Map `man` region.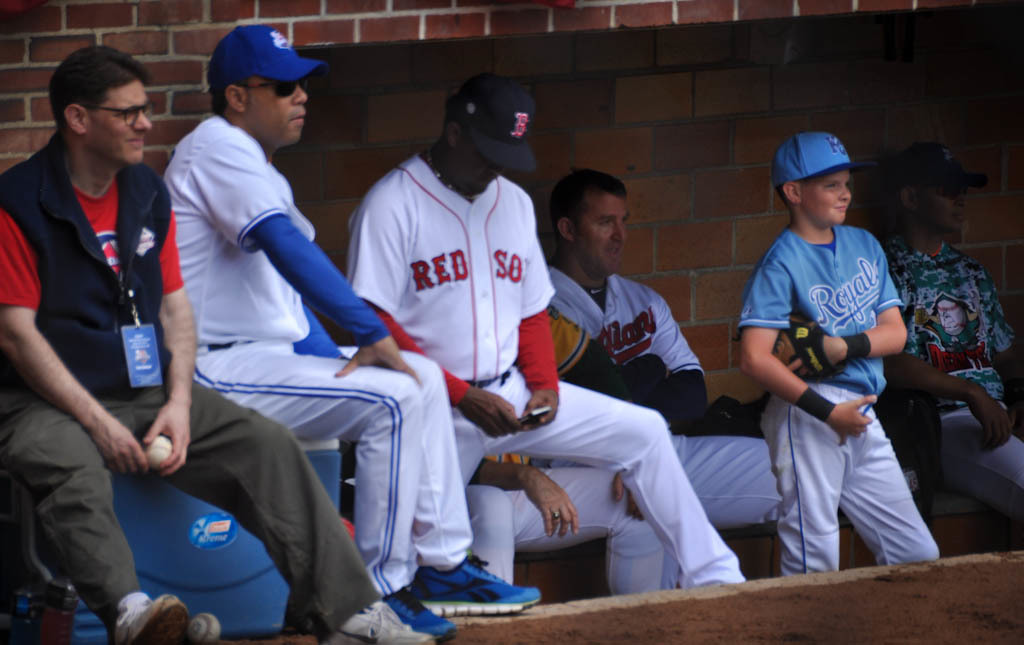
Mapped to 533, 164, 781, 531.
